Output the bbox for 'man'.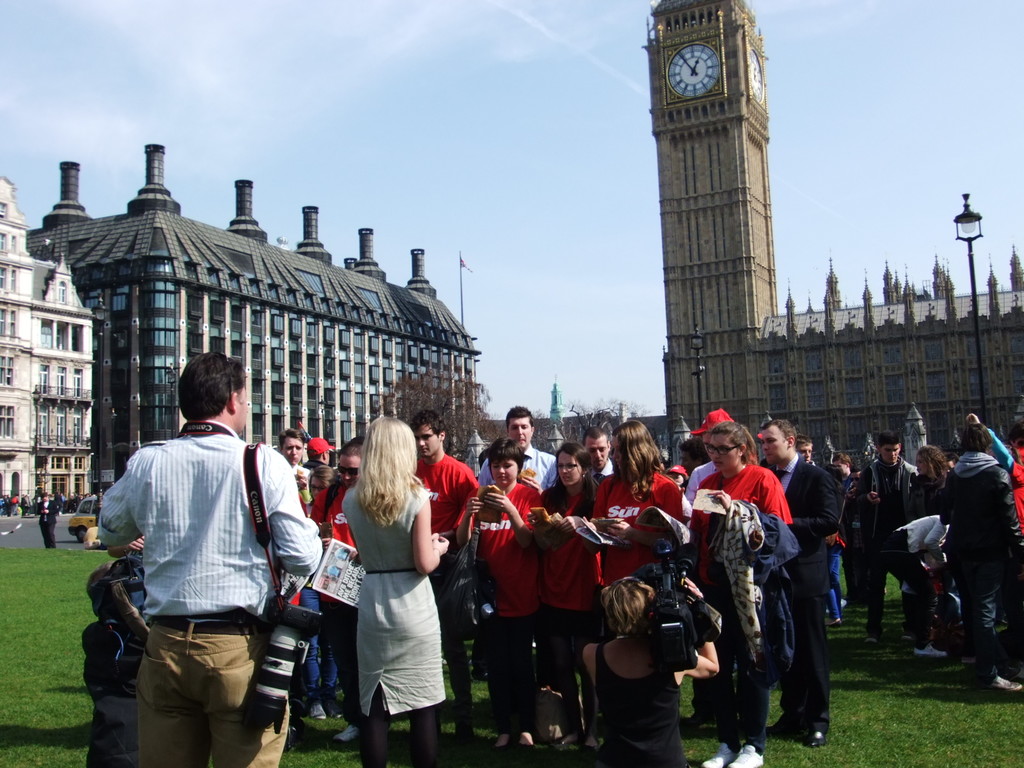
box=[35, 494, 57, 545].
